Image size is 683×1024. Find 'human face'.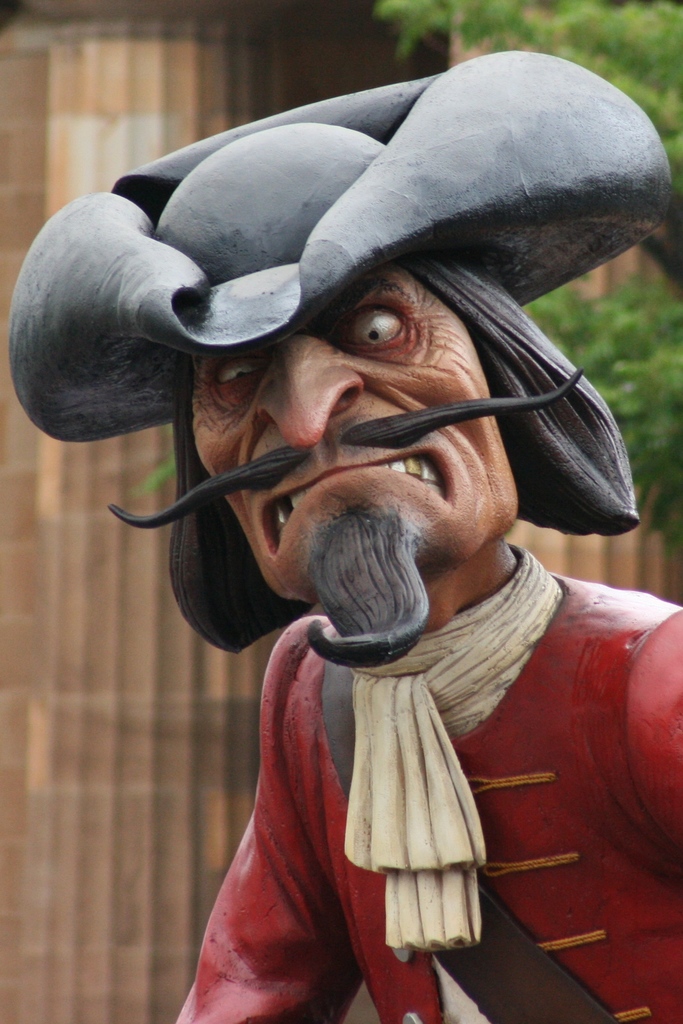
bbox=[192, 273, 514, 609].
